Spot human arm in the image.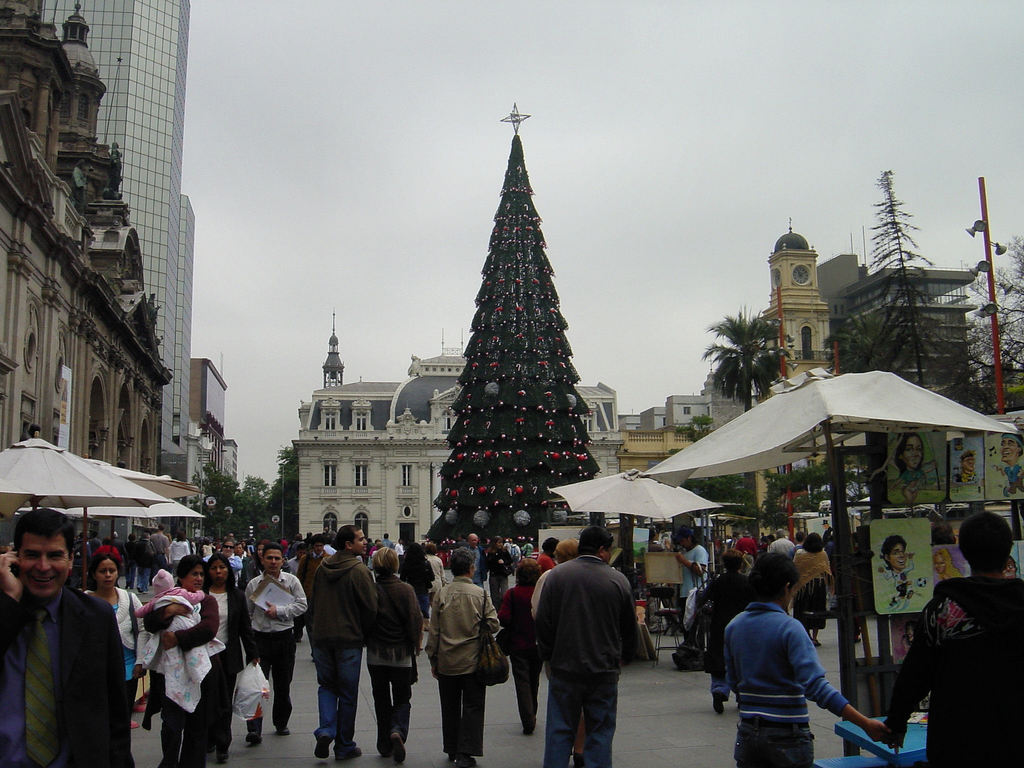
human arm found at 723/636/737/692.
